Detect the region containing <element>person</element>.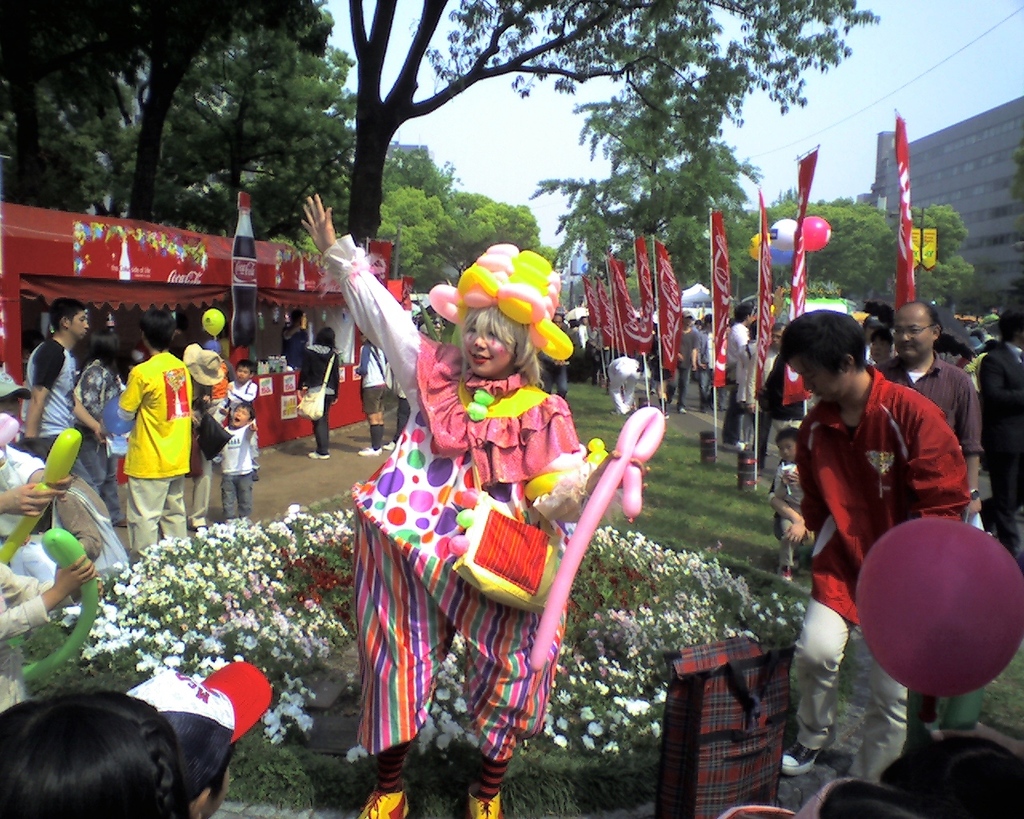
217, 402, 258, 529.
